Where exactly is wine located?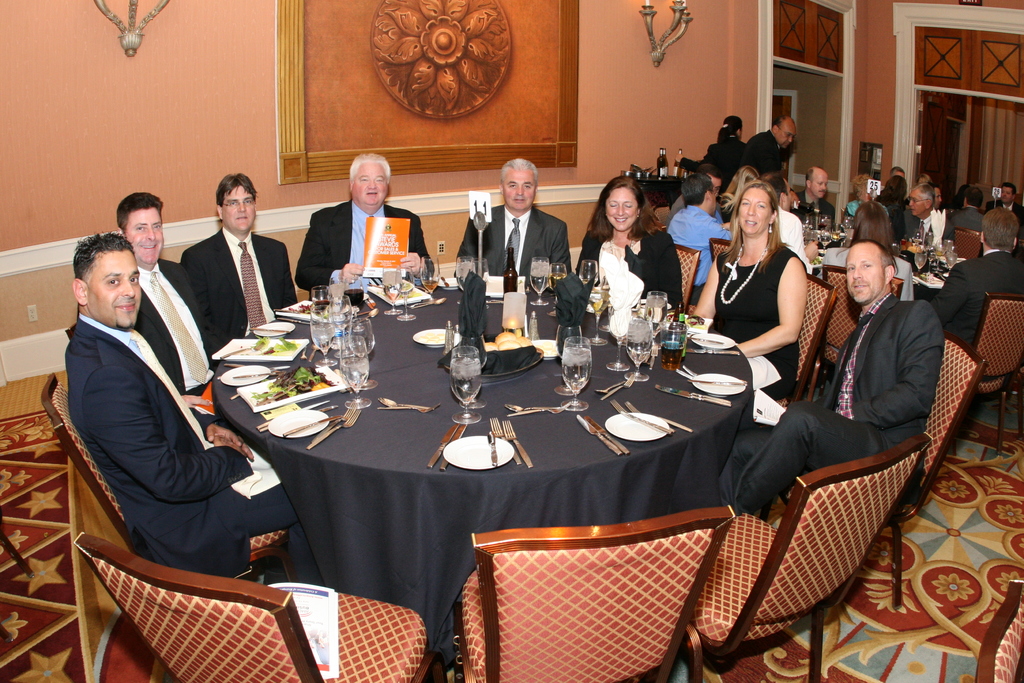
Its bounding box is [657, 149, 666, 176].
